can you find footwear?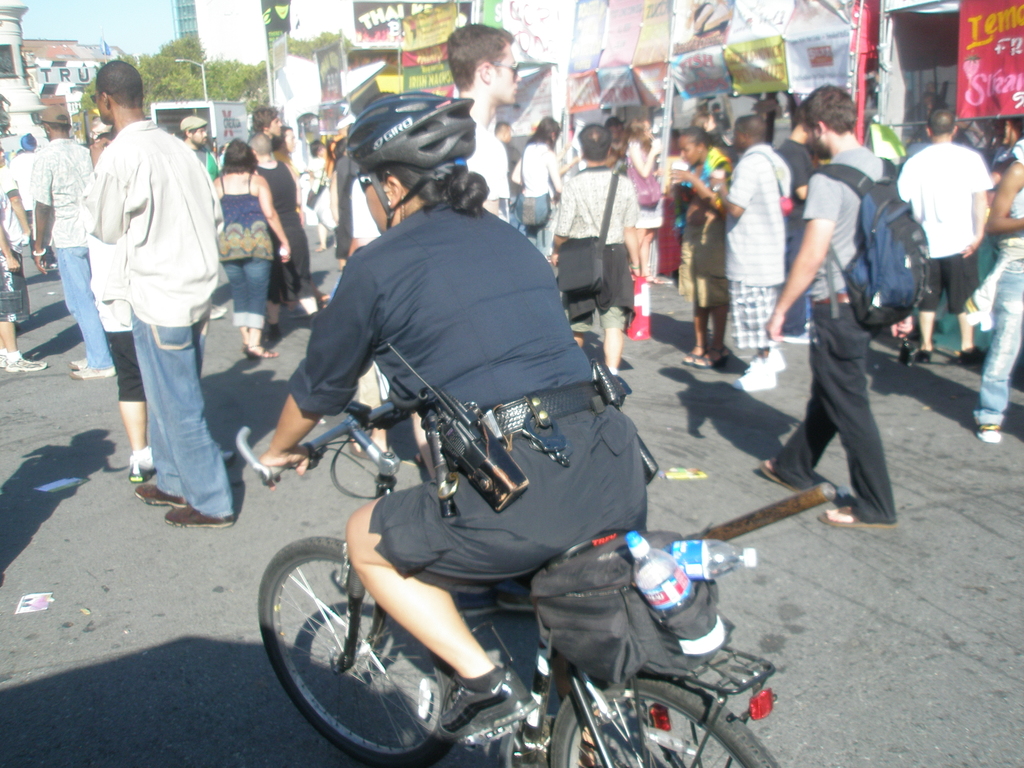
Yes, bounding box: x1=0, y1=353, x2=7, y2=369.
